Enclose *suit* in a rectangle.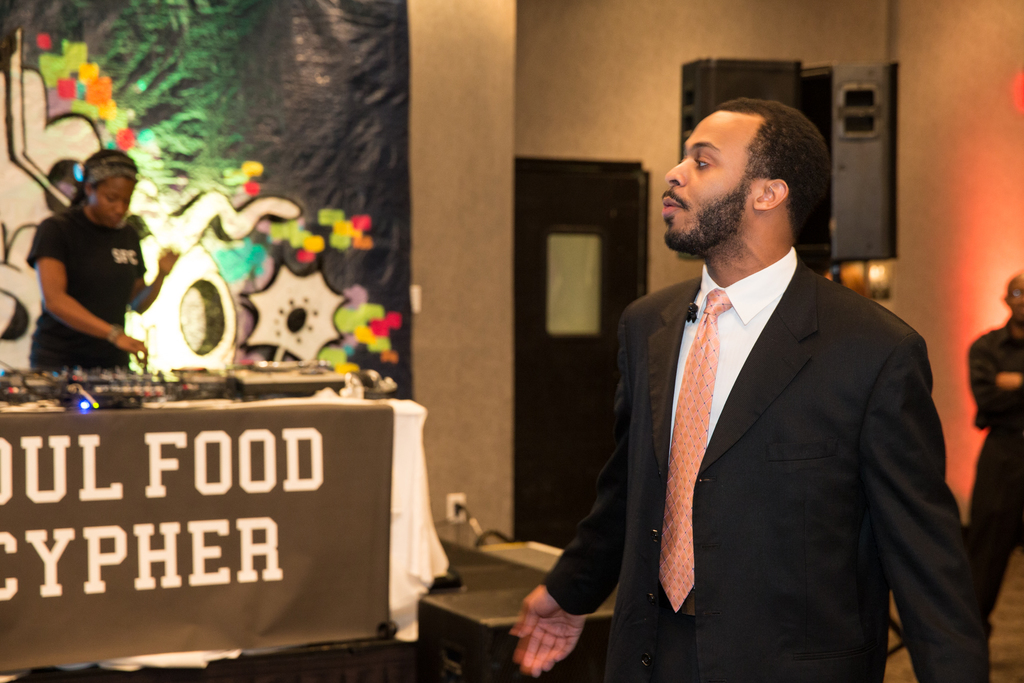
l=577, t=161, r=963, b=671.
